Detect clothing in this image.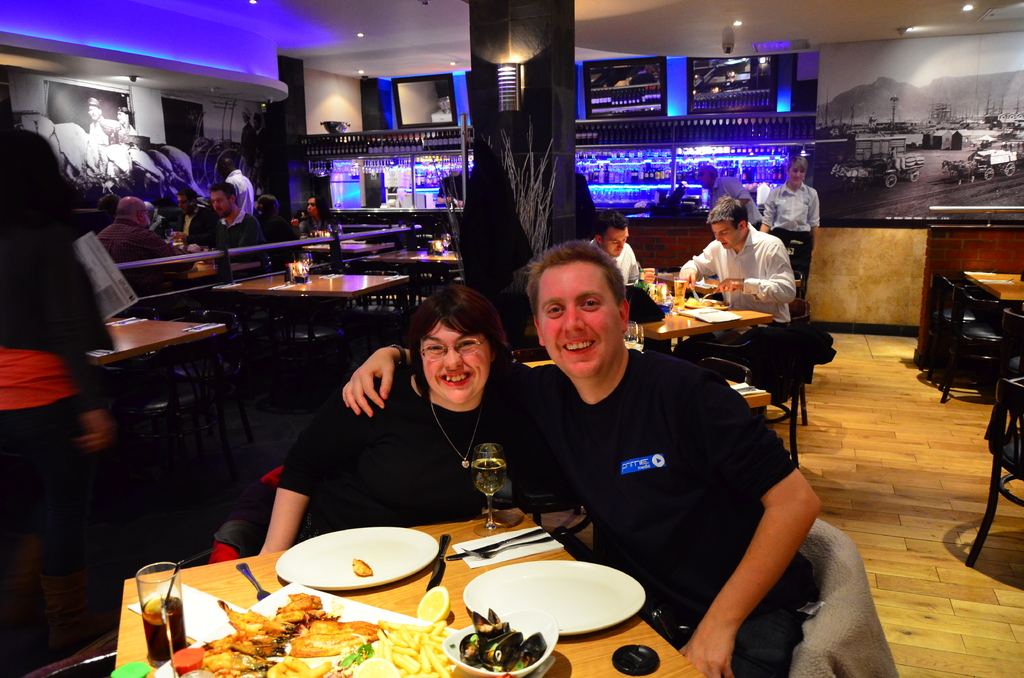
Detection: Rect(211, 366, 530, 574).
